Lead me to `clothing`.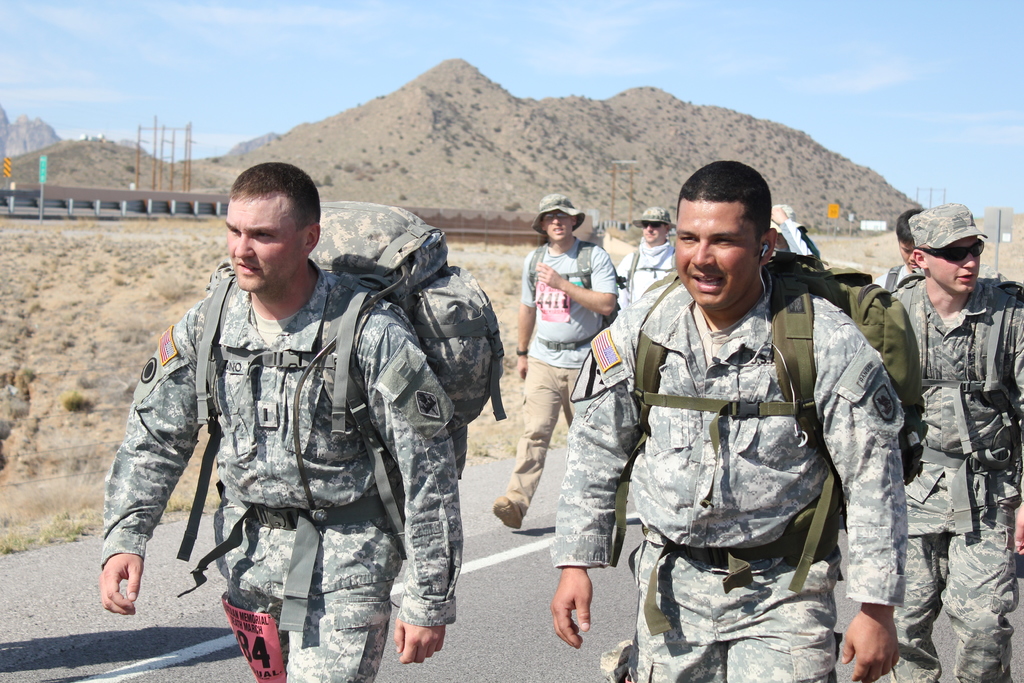
Lead to box=[545, 265, 895, 682].
